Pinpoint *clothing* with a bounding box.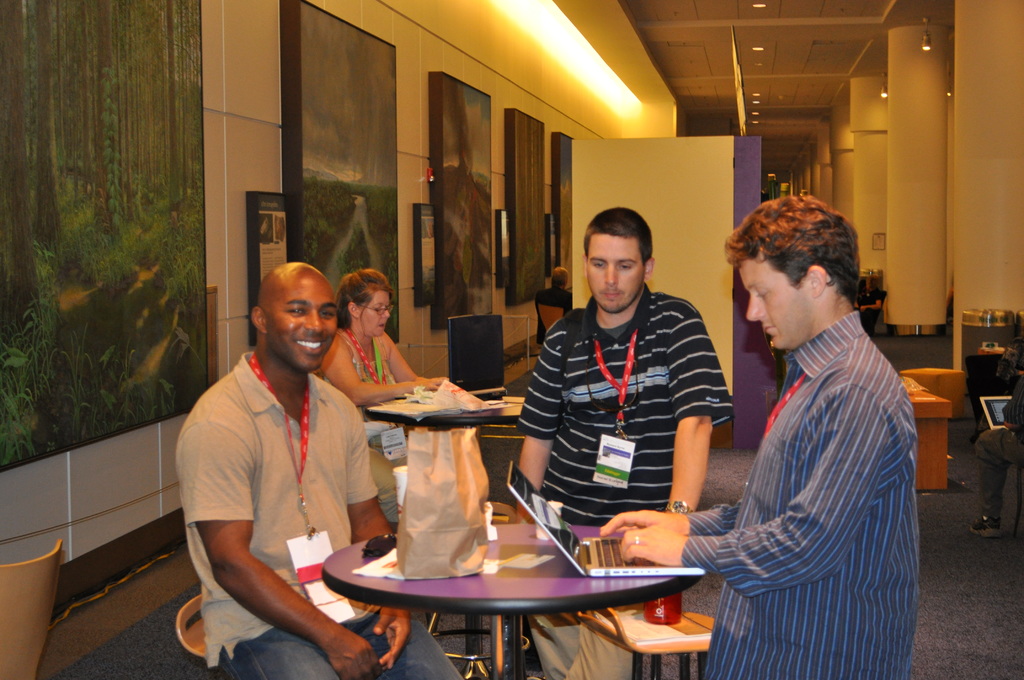
rect(678, 276, 937, 667).
